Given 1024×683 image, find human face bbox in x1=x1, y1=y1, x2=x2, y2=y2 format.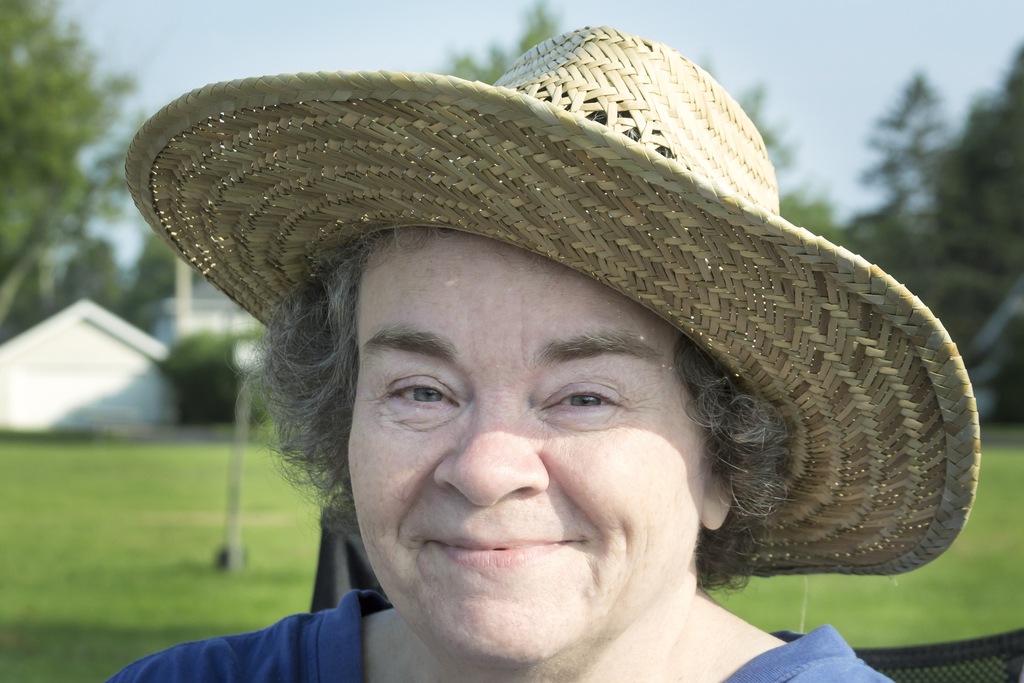
x1=348, y1=226, x2=716, y2=666.
